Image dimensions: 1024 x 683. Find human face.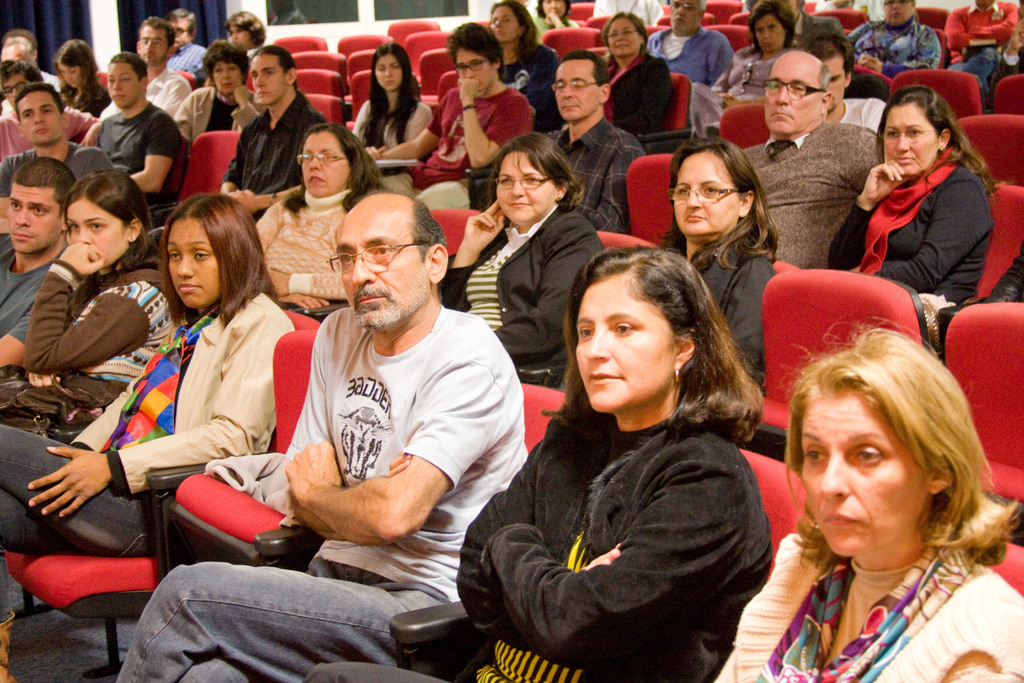
<bbox>166, 17, 190, 47</bbox>.
